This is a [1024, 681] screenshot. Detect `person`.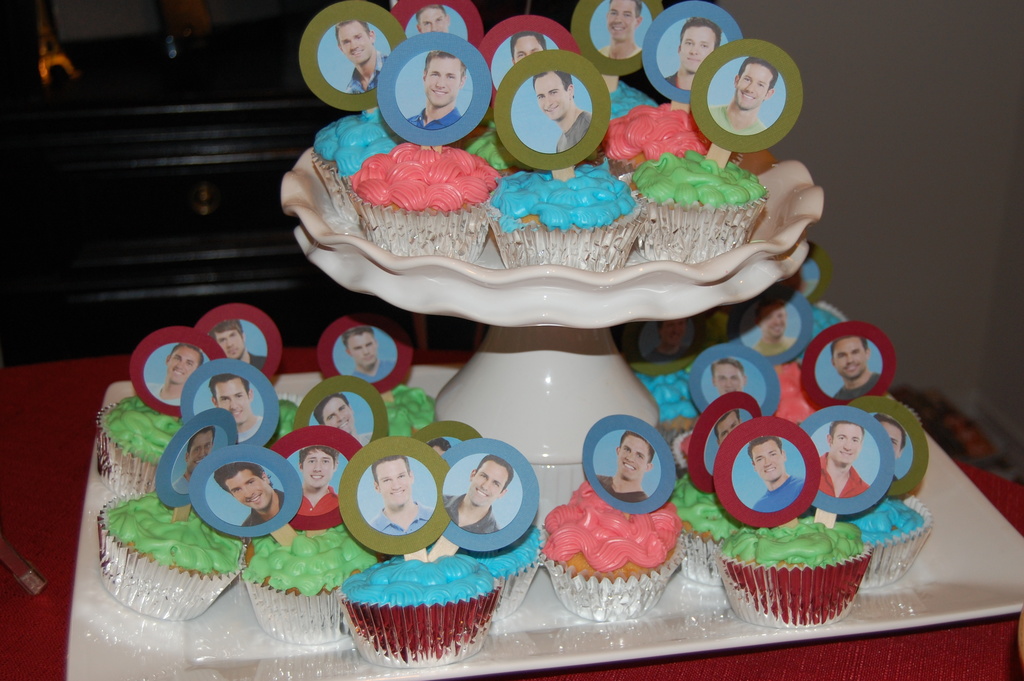
select_region(748, 436, 804, 516).
